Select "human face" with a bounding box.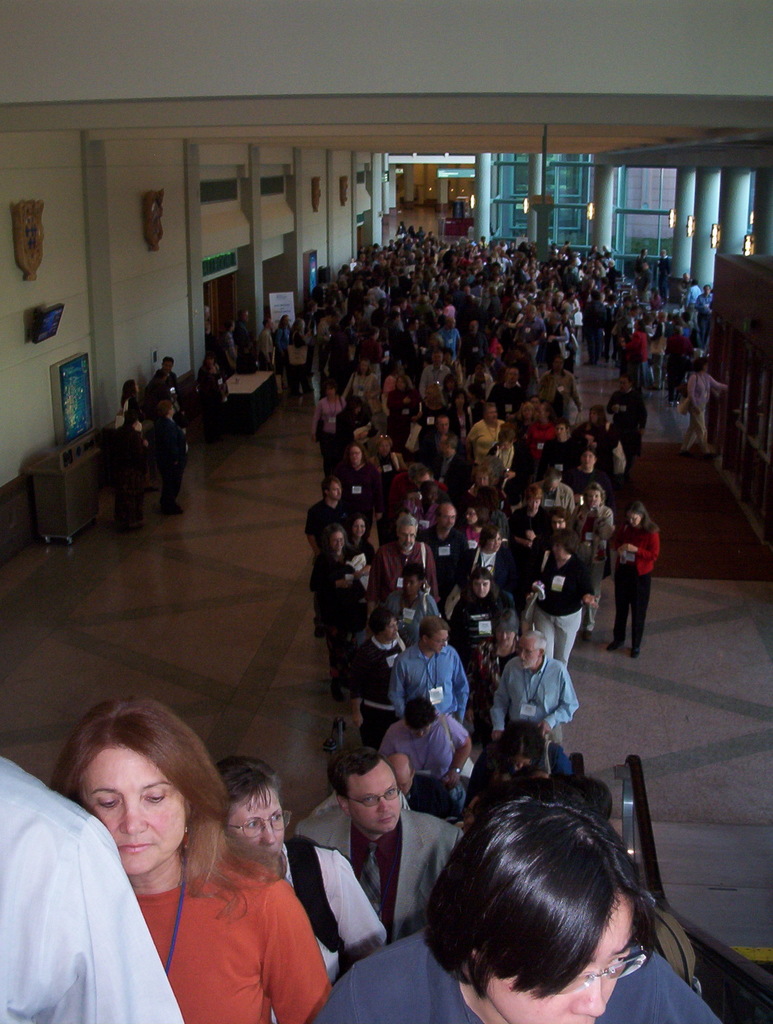
crop(588, 484, 602, 509).
